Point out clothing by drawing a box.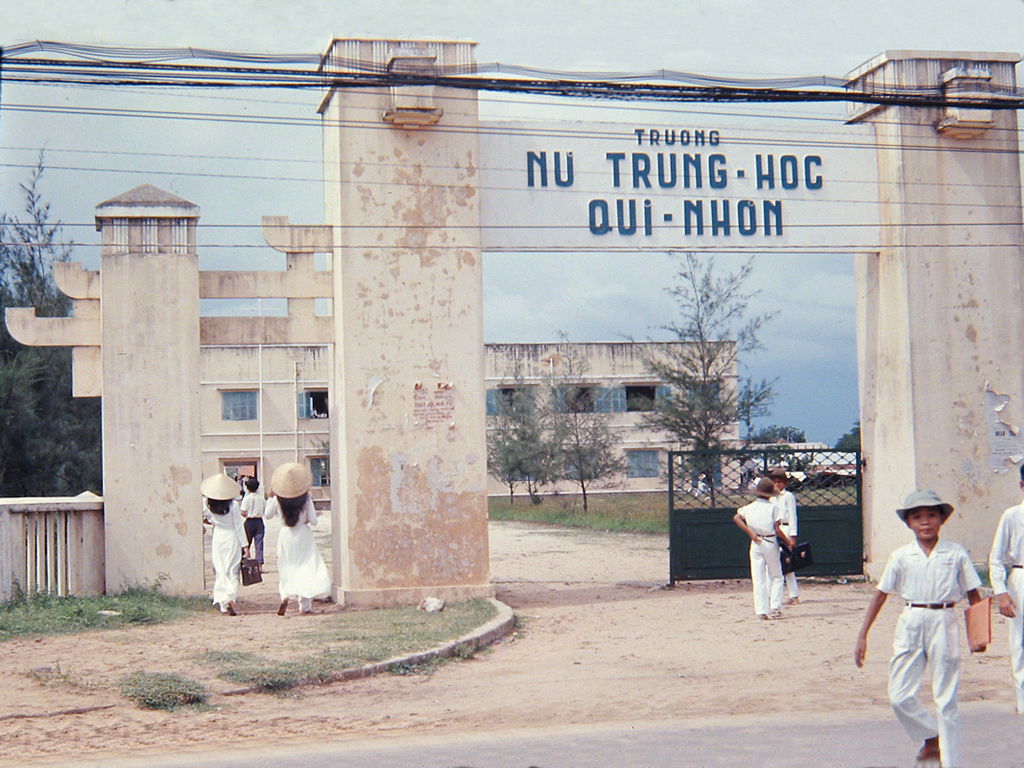
[746, 499, 782, 618].
